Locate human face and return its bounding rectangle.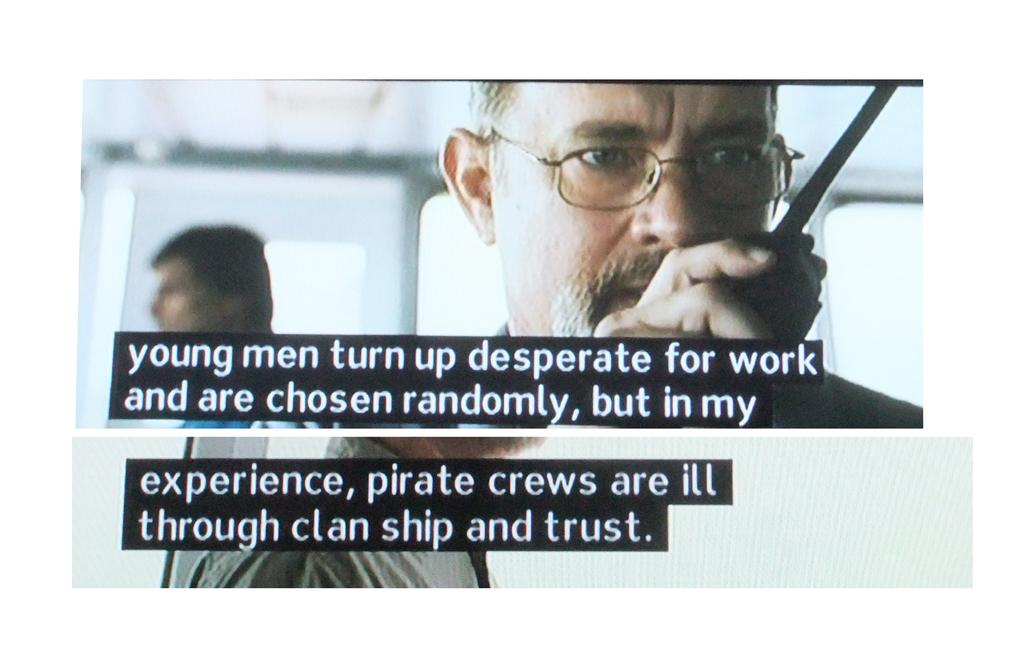
<bbox>152, 261, 225, 338</bbox>.
